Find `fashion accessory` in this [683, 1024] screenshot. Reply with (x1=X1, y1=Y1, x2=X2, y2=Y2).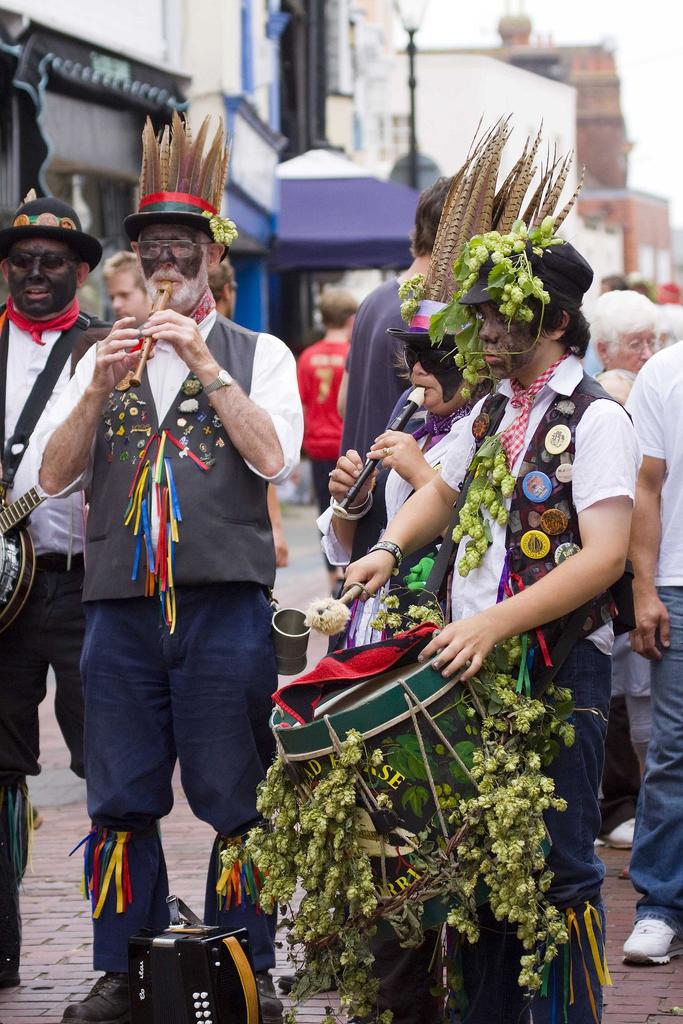
(x1=188, y1=369, x2=230, y2=390).
